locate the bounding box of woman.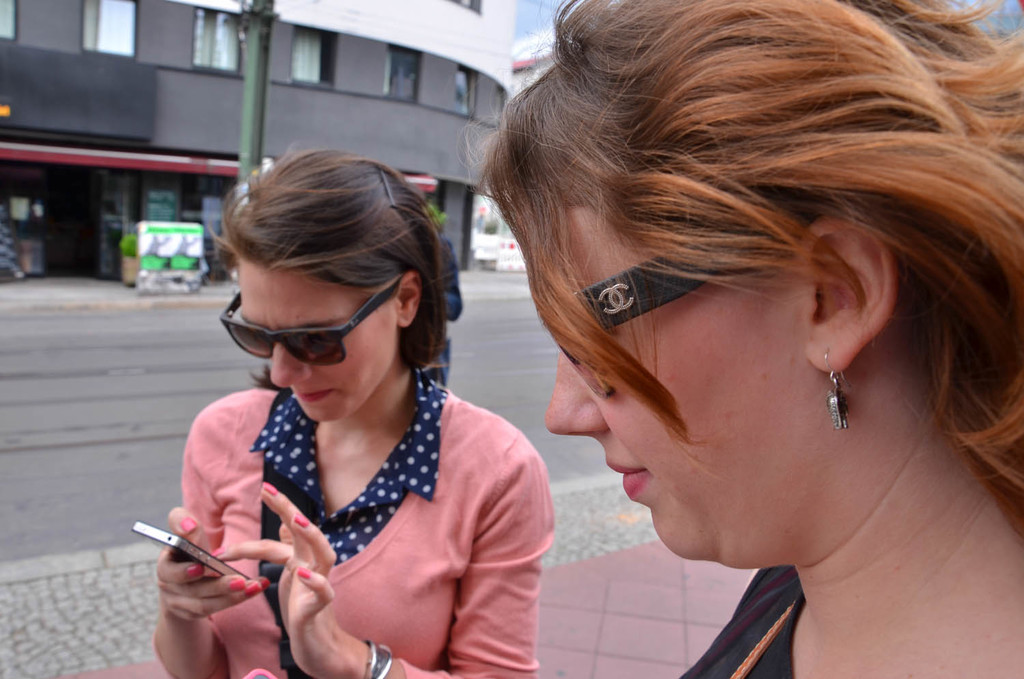
Bounding box: detection(143, 146, 545, 678).
